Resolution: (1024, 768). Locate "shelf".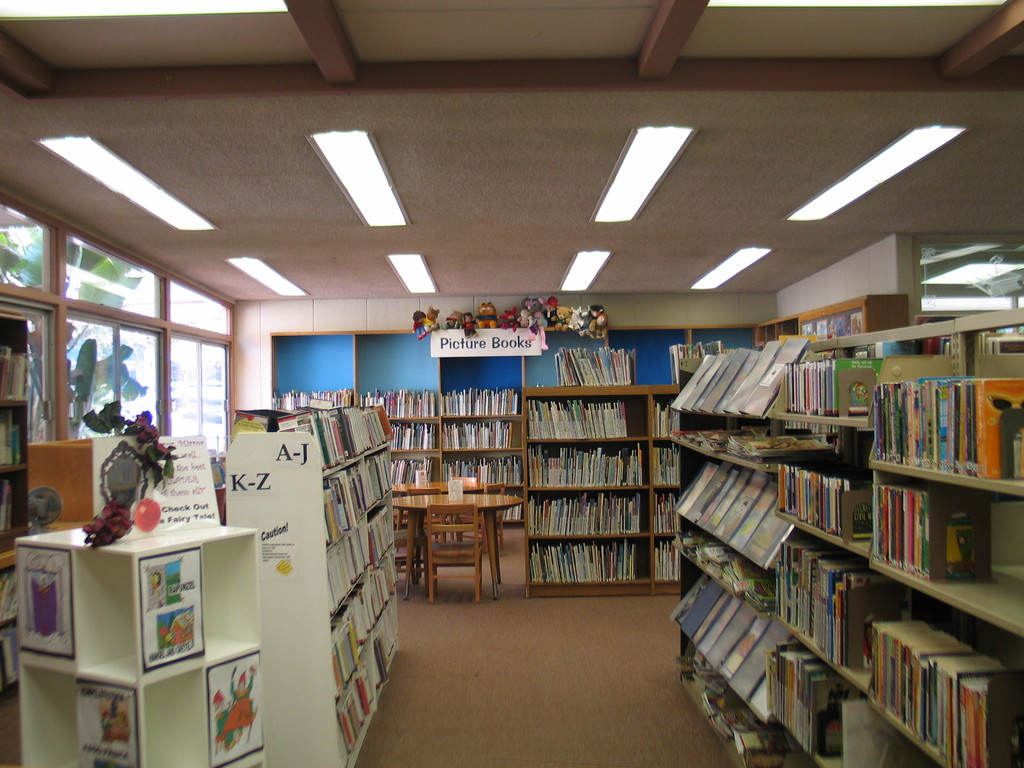
Rect(24, 647, 69, 767).
